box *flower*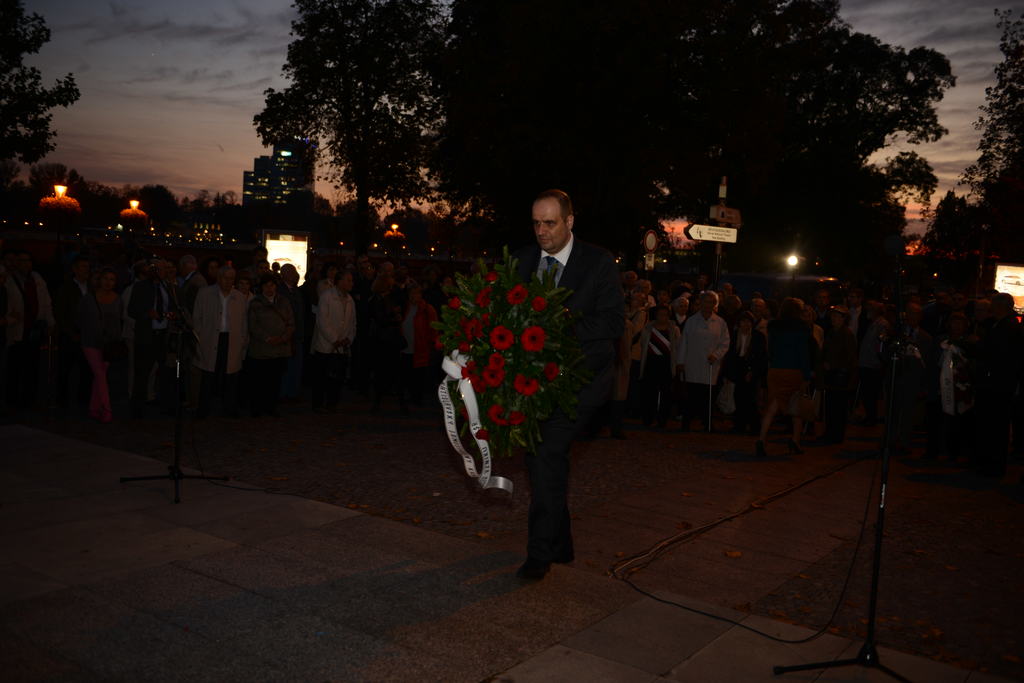
457 405 471 423
